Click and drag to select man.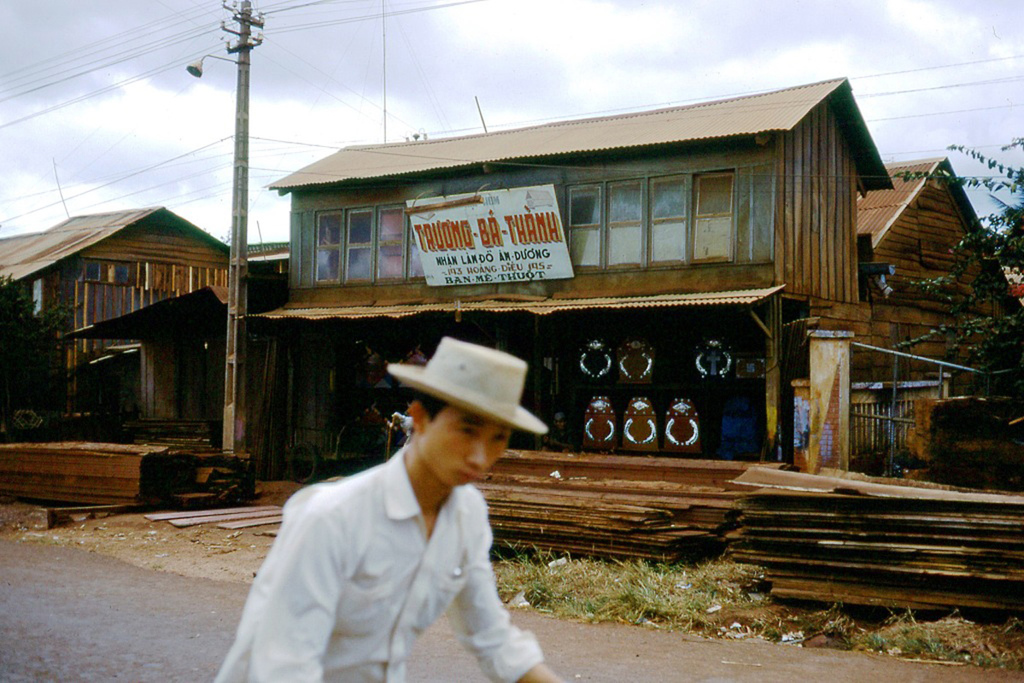
Selection: 220,352,565,677.
